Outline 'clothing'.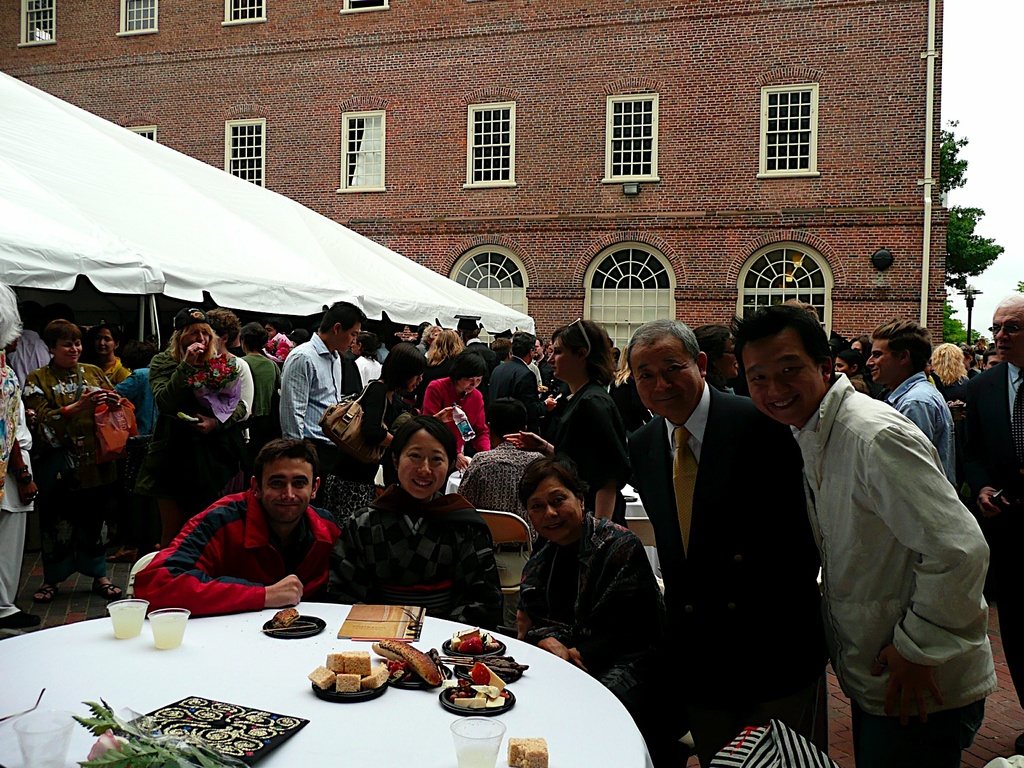
Outline: pyautogui.locateOnScreen(490, 352, 539, 428).
